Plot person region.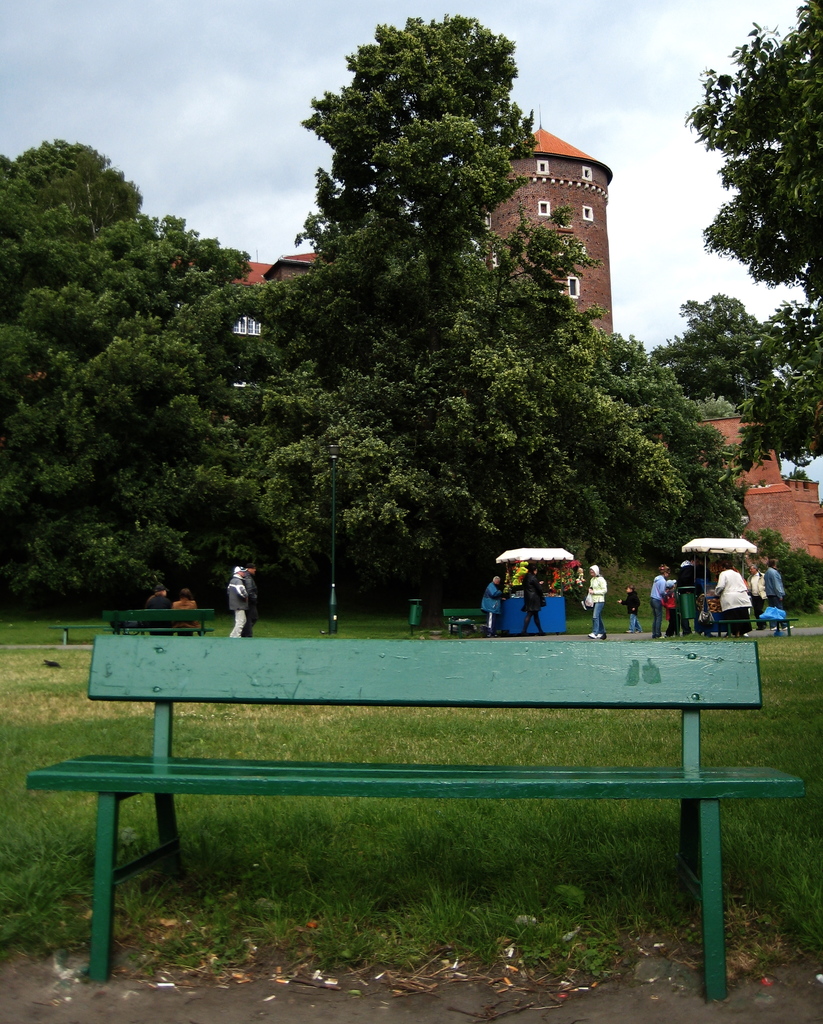
Plotted at pyautogui.locateOnScreen(712, 561, 754, 636).
